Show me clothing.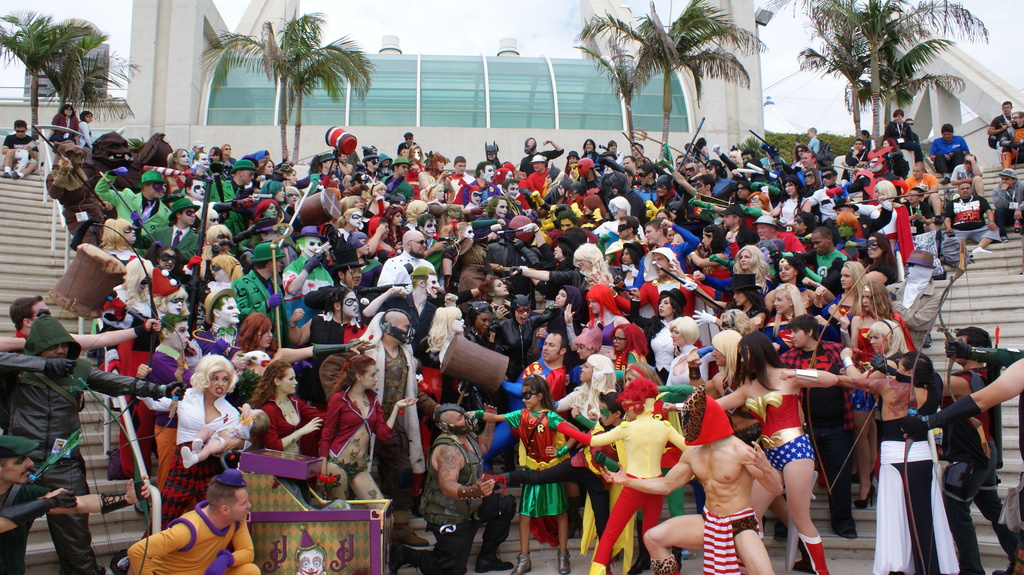
clothing is here: bbox(209, 274, 233, 301).
